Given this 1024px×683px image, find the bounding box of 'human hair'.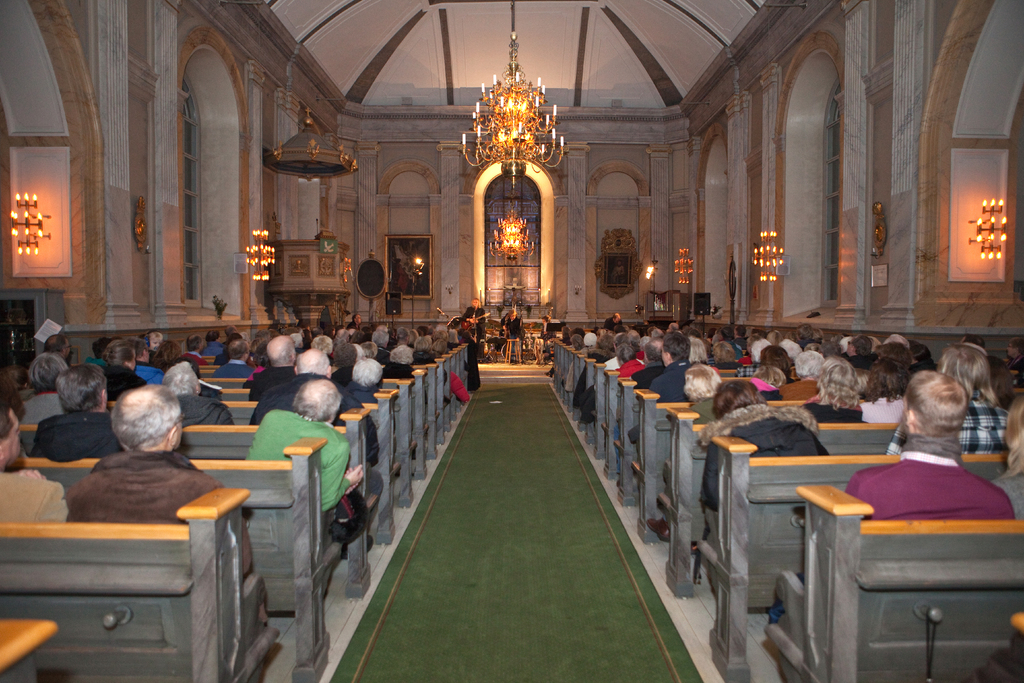
<bbox>862, 356, 905, 397</bbox>.
